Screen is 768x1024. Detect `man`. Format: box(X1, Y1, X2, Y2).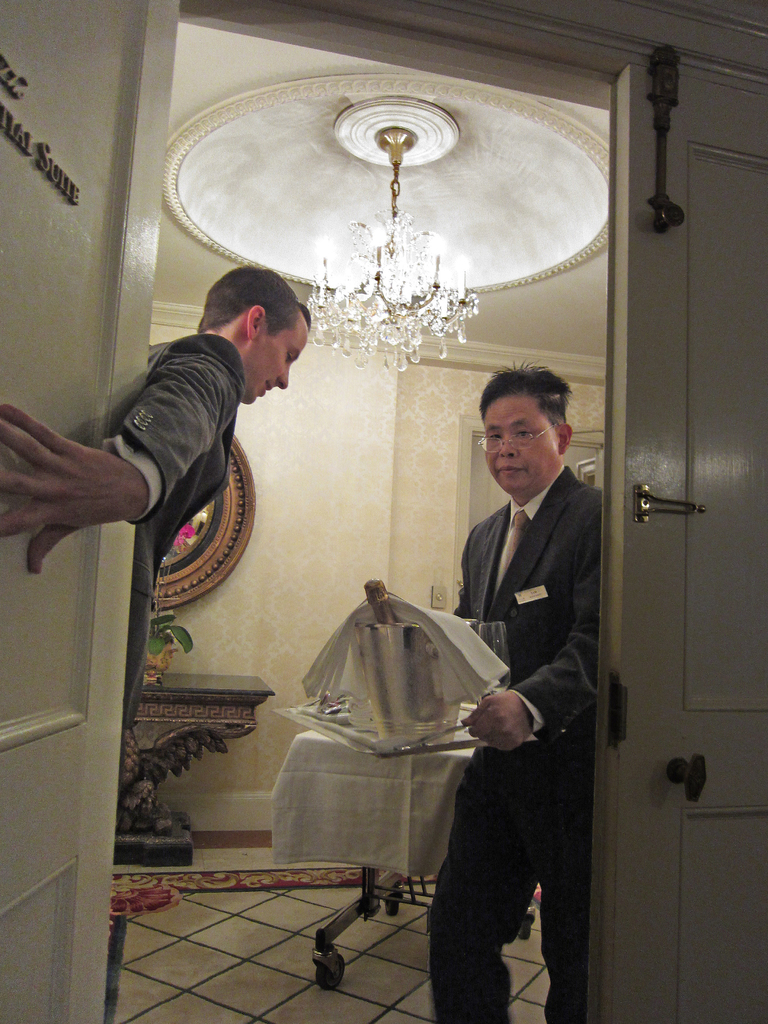
box(0, 258, 311, 1023).
